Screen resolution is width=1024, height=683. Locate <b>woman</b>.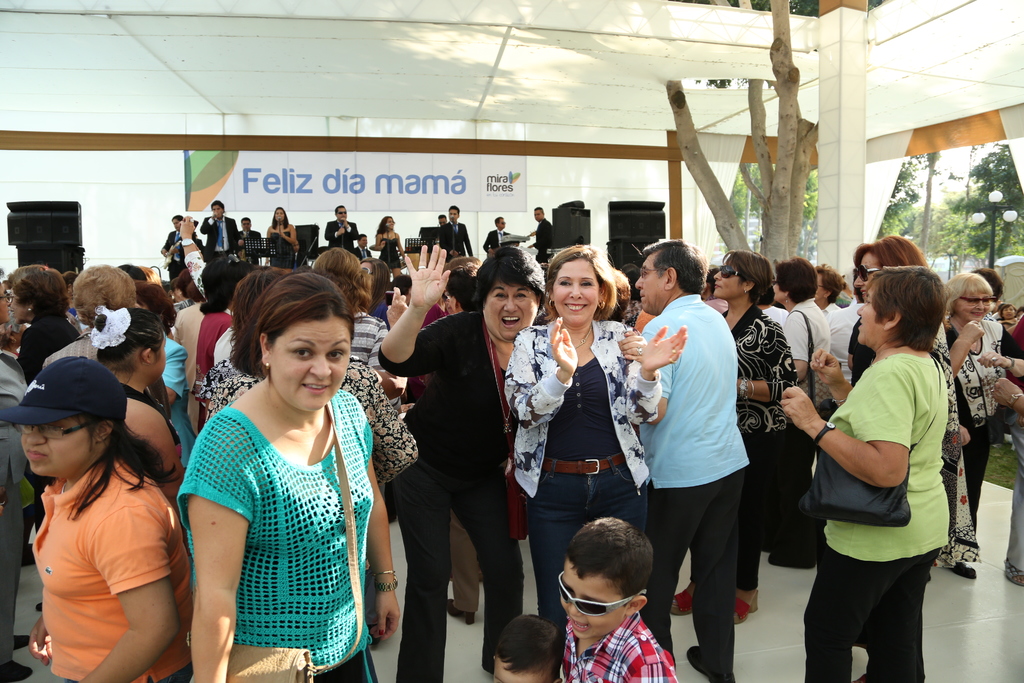
BBox(38, 258, 140, 372).
